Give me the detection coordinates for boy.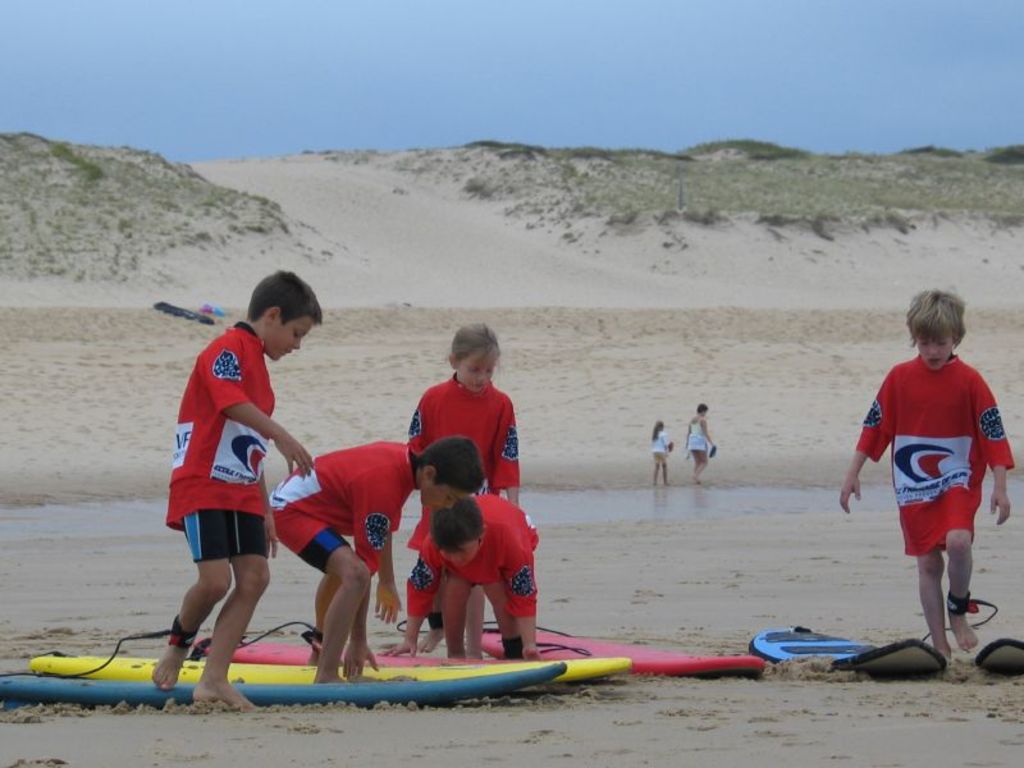
BBox(835, 284, 1019, 669).
